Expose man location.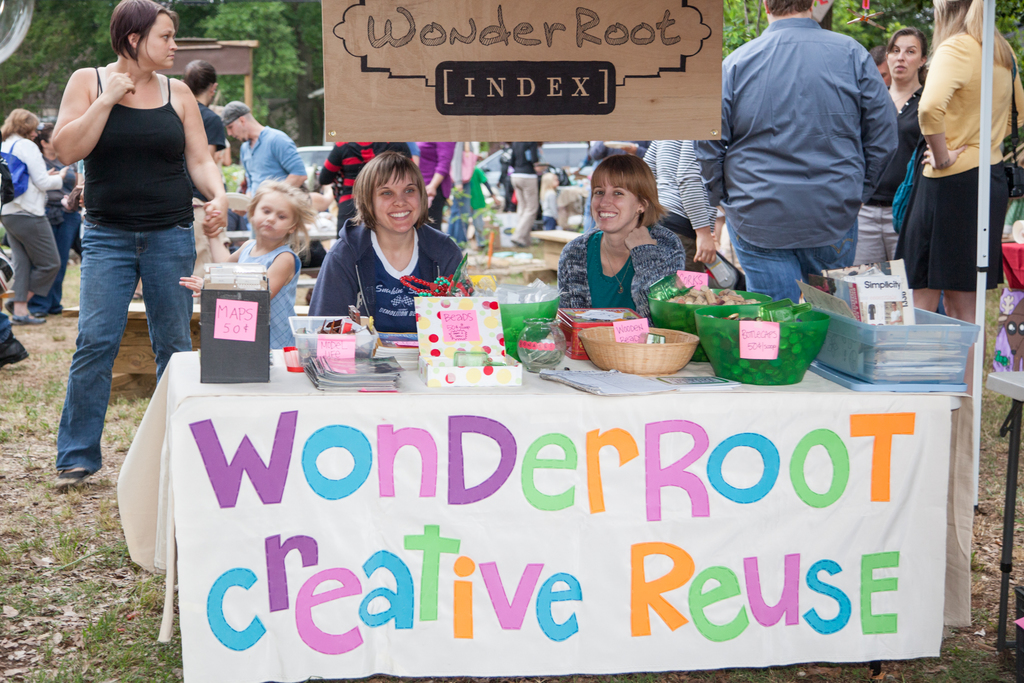
Exposed at [x1=224, y1=97, x2=308, y2=247].
